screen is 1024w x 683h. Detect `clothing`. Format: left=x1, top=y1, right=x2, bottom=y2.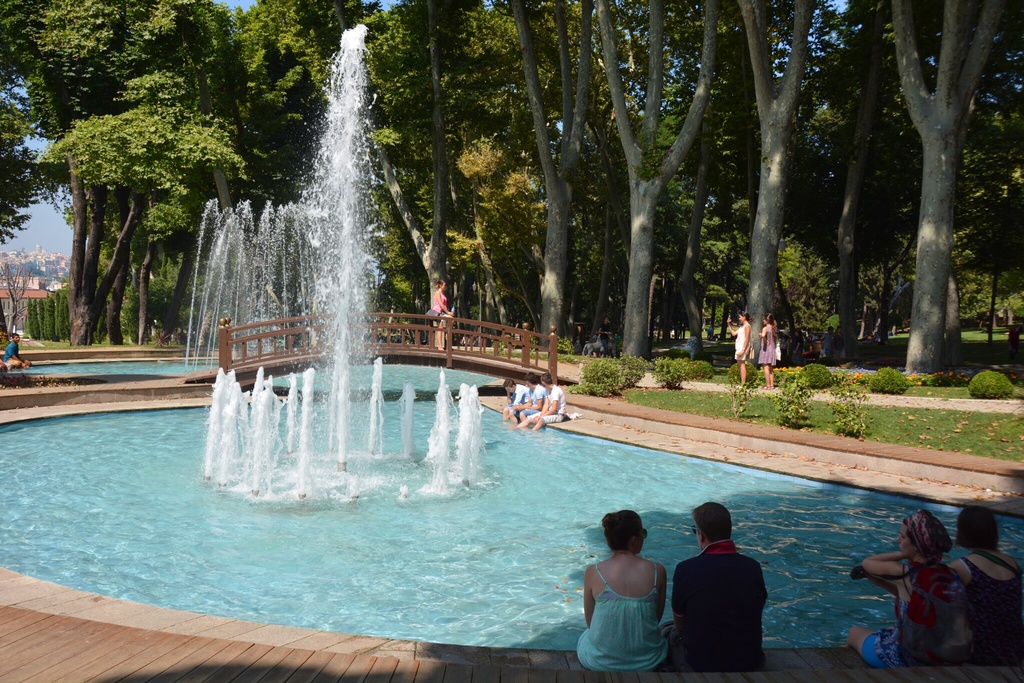
left=660, top=541, right=768, bottom=670.
